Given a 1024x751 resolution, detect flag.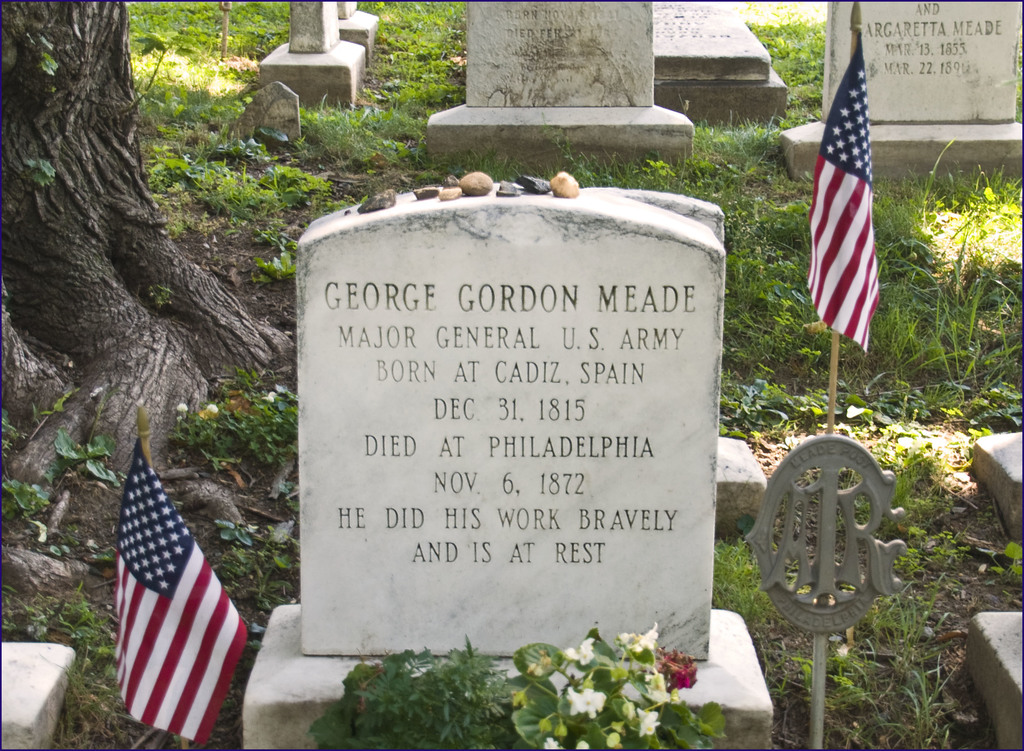
<bbox>108, 439, 244, 750</bbox>.
